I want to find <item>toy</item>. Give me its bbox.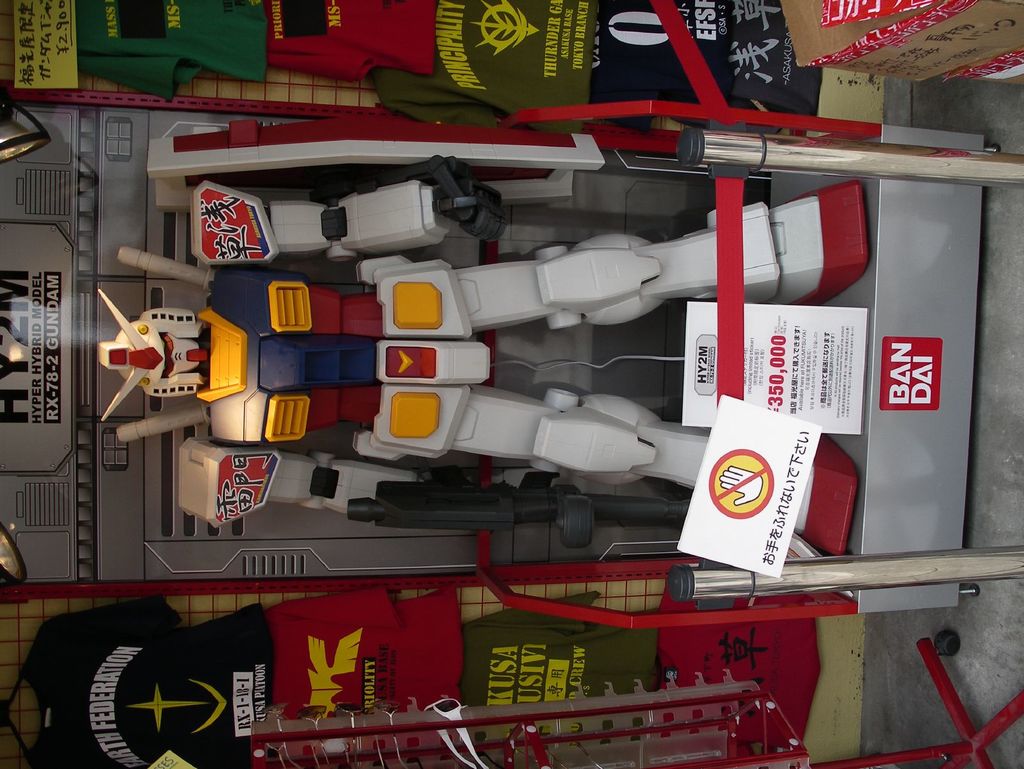
{"x1": 89, "y1": 138, "x2": 874, "y2": 554}.
